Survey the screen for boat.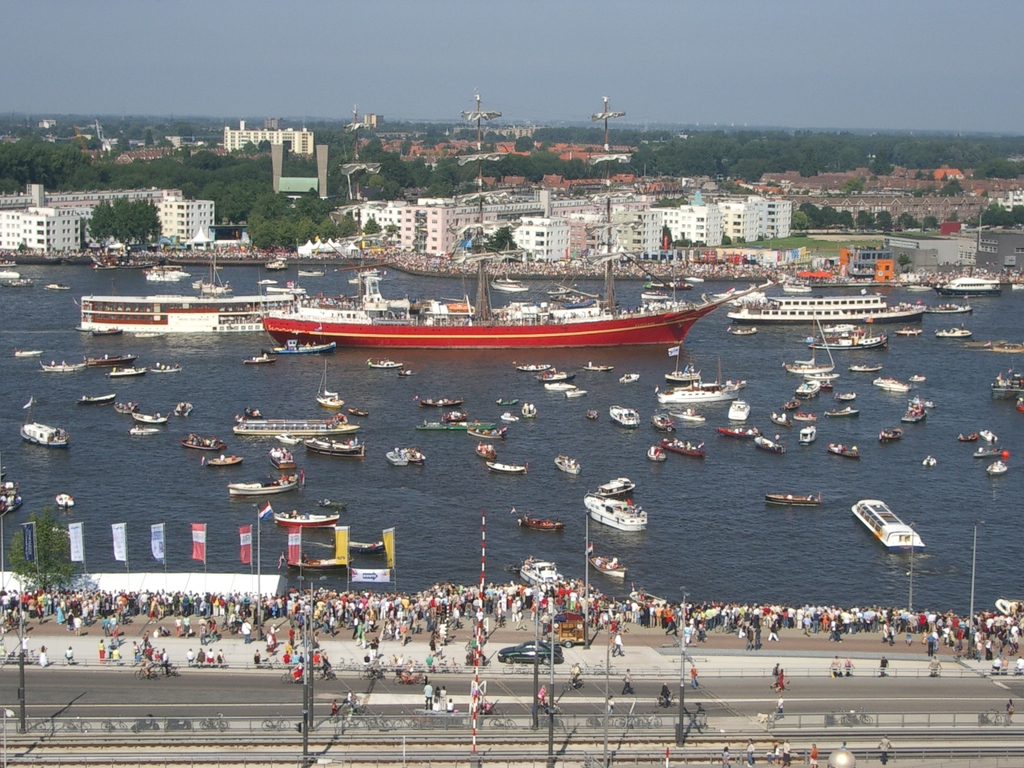
Survey found: 473,445,500,459.
